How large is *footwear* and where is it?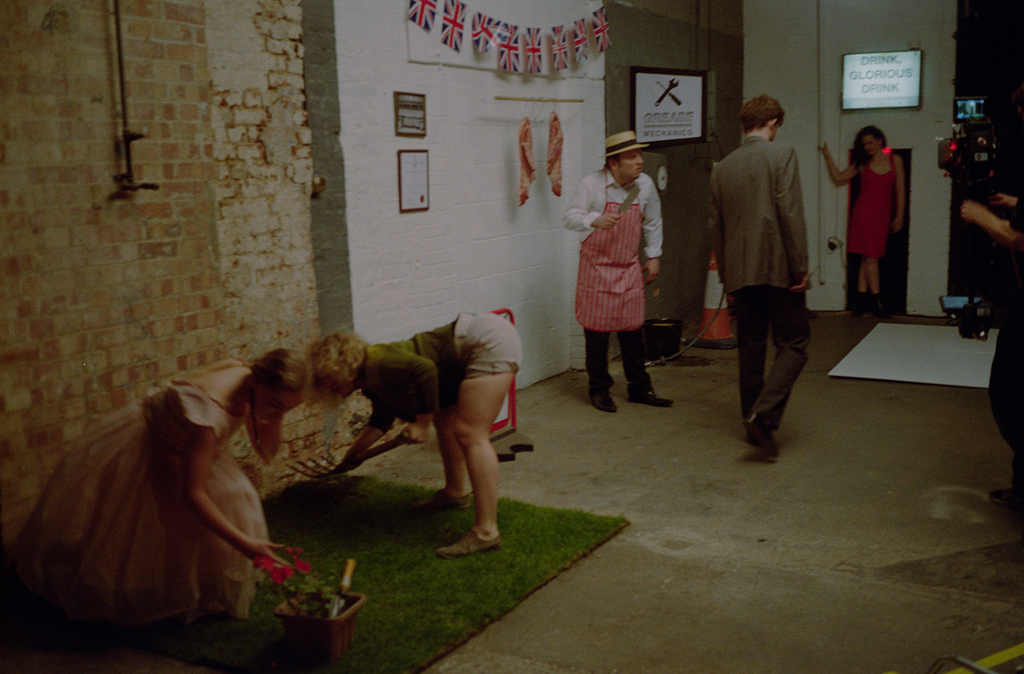
Bounding box: (x1=628, y1=389, x2=673, y2=406).
